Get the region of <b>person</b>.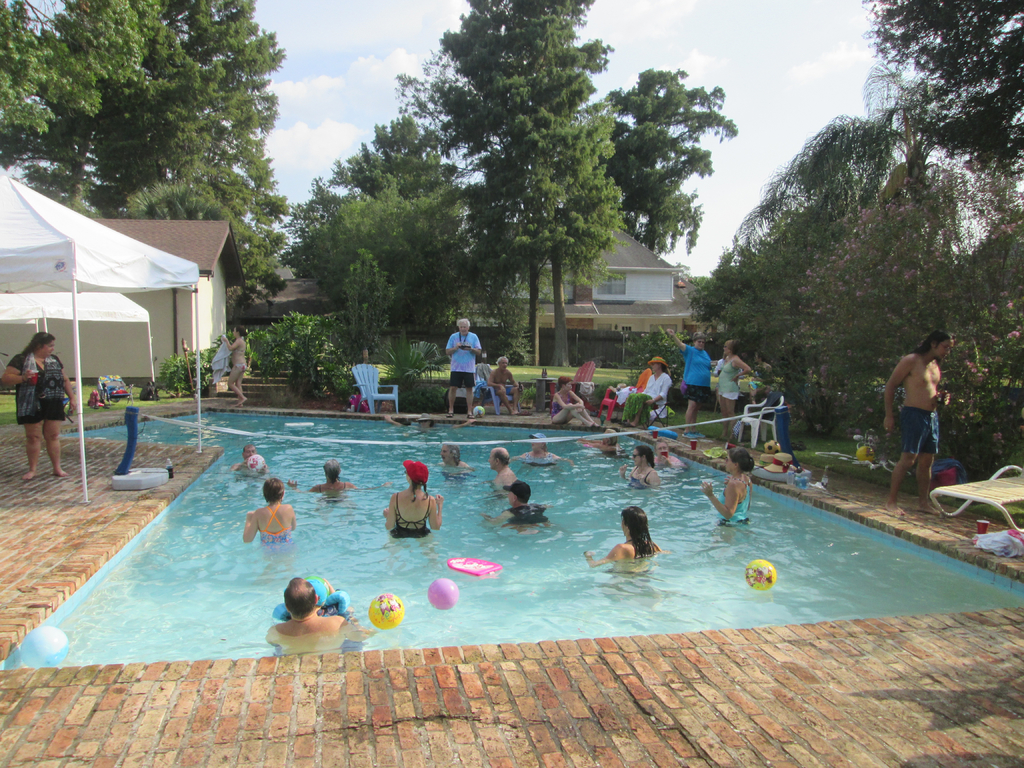
bbox(247, 474, 297, 554).
